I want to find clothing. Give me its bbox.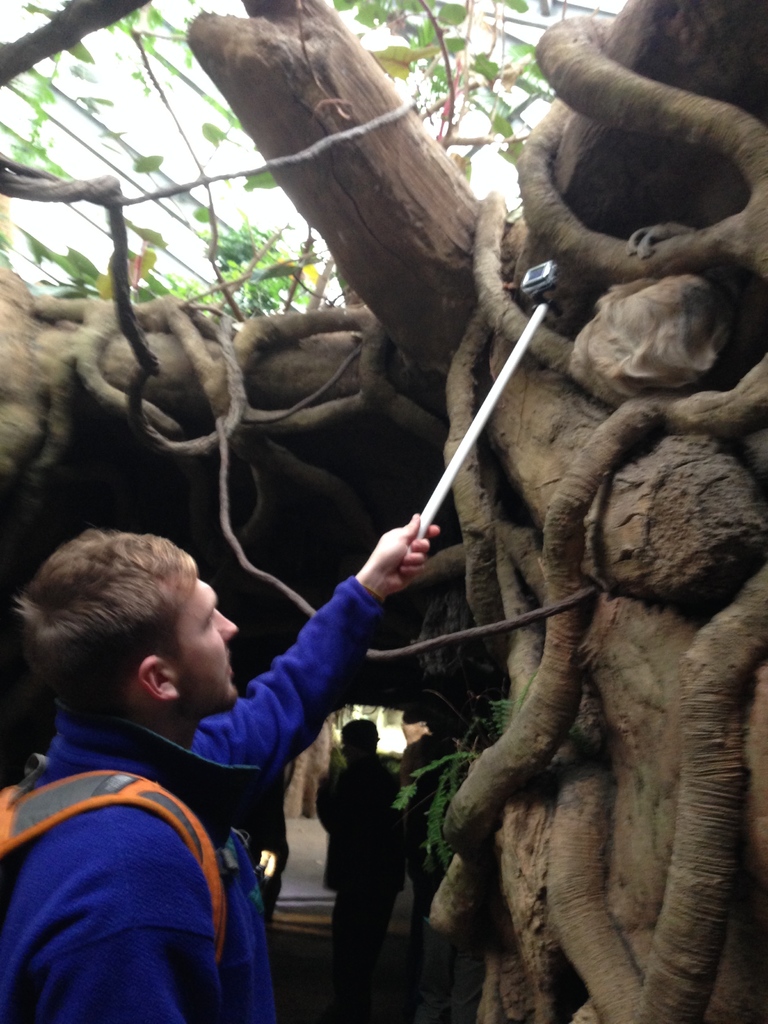
<bbox>308, 762, 401, 926</bbox>.
